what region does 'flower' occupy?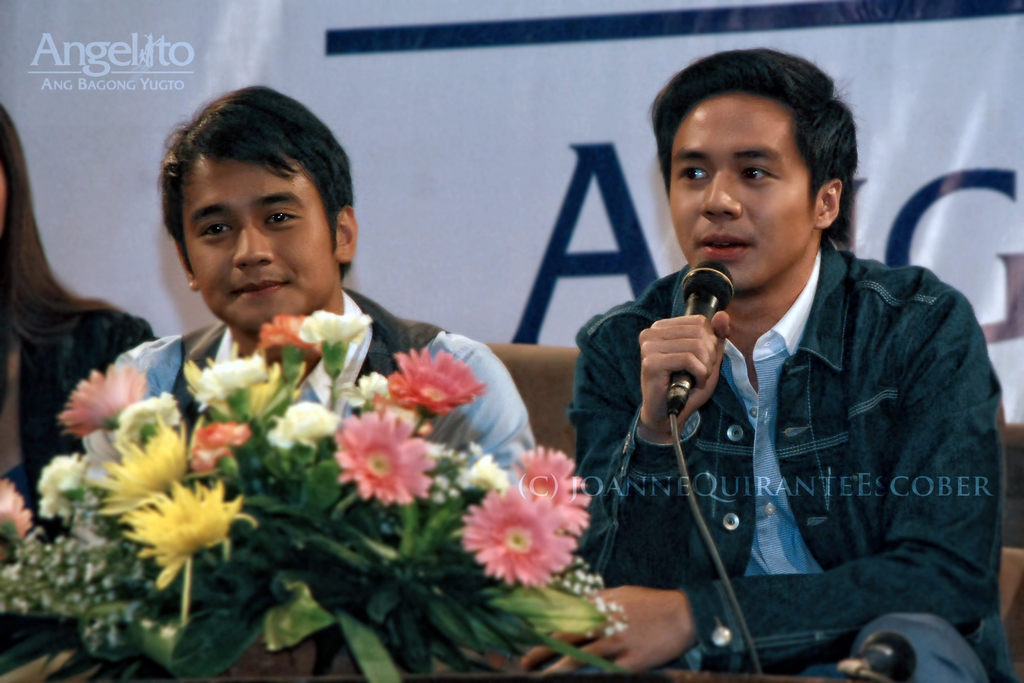
pyautogui.locateOnScreen(335, 402, 441, 506).
